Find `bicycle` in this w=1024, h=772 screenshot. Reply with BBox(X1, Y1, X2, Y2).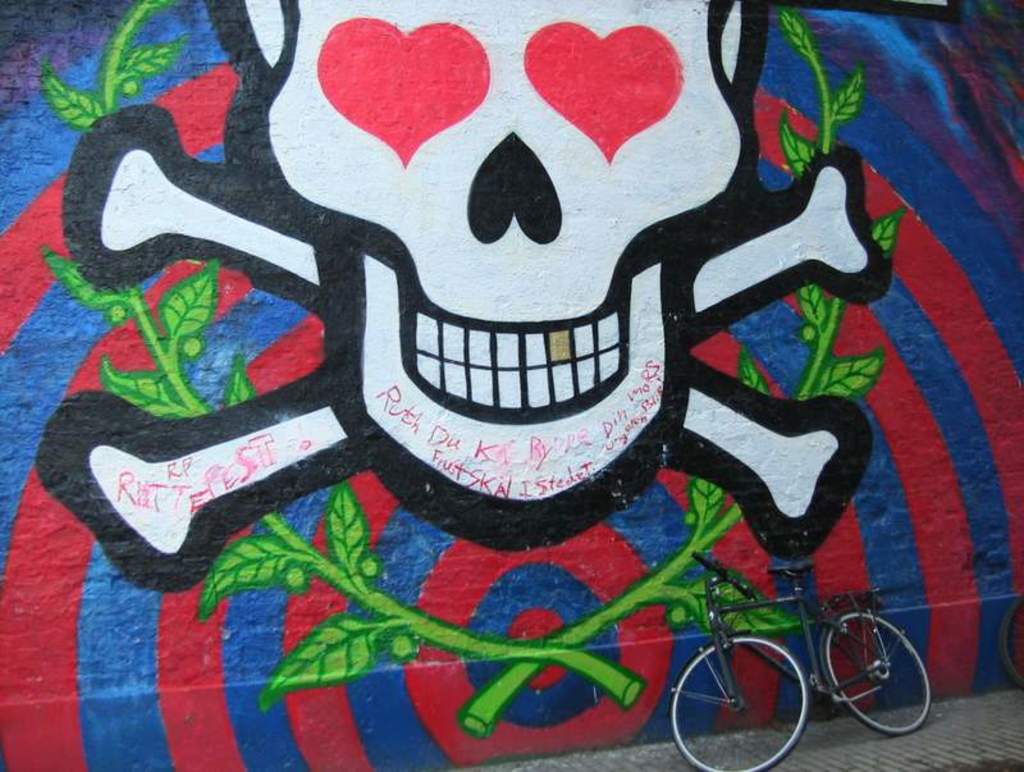
BBox(654, 495, 928, 757).
